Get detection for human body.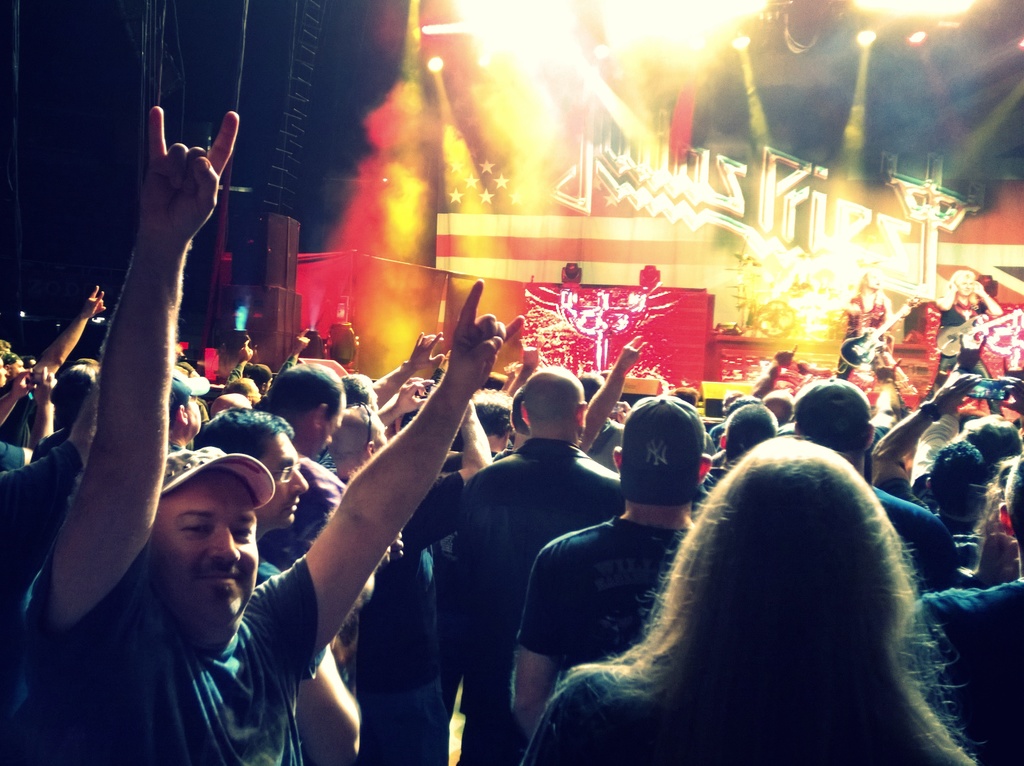
Detection: 22,108,522,765.
